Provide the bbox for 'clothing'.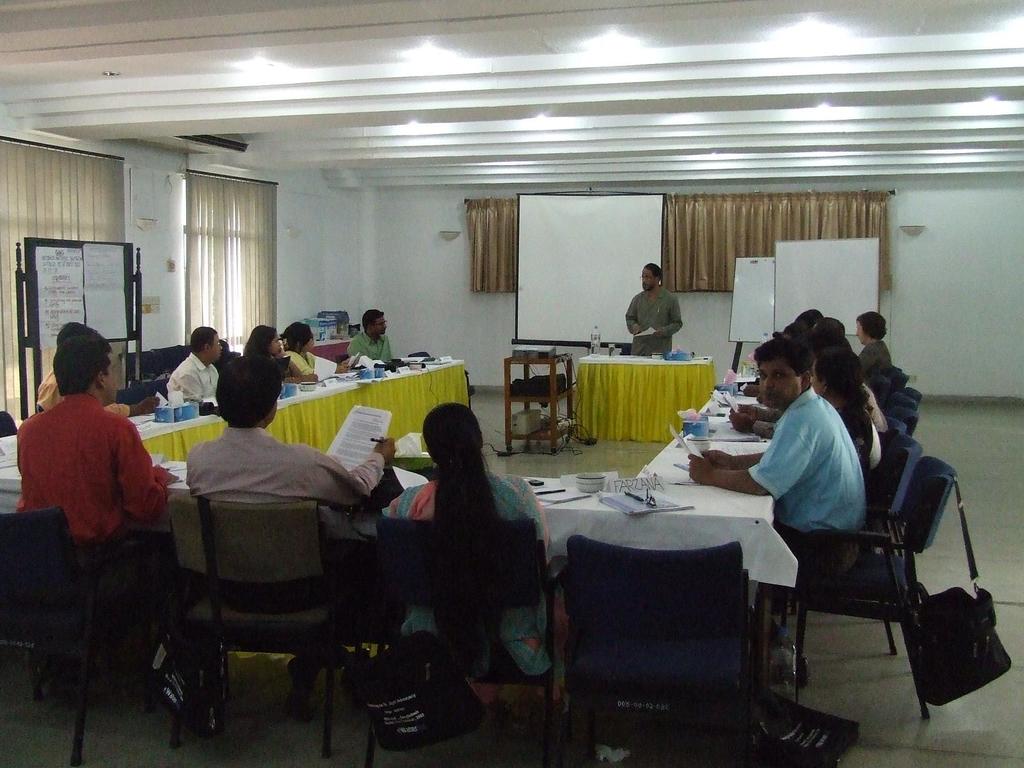
749,385,868,548.
